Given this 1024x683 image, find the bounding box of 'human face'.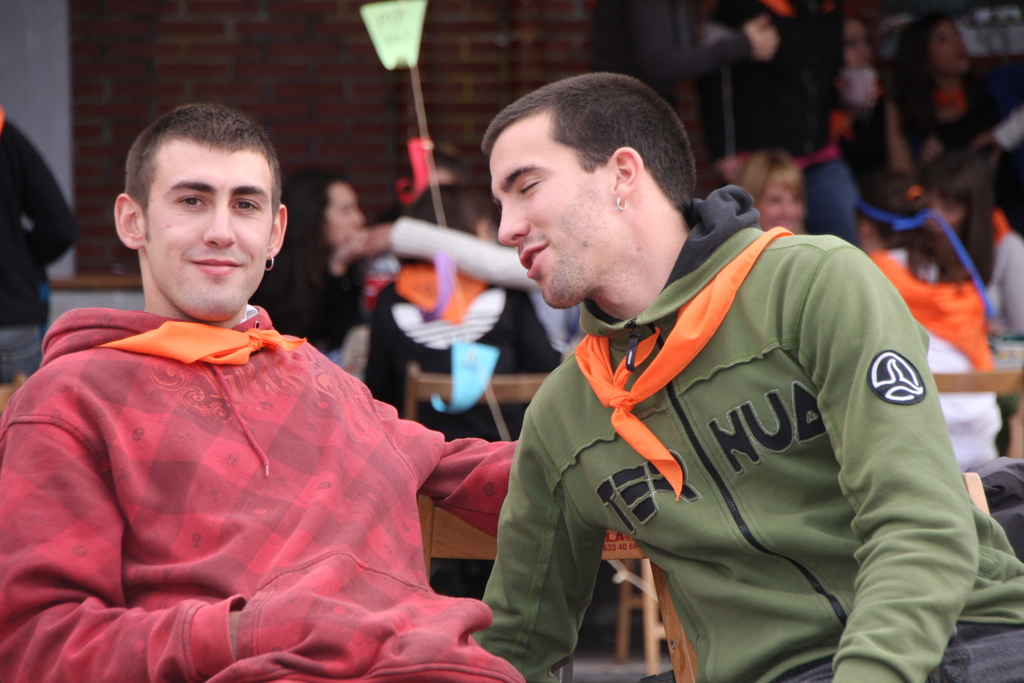
pyautogui.locateOnScreen(487, 109, 616, 298).
